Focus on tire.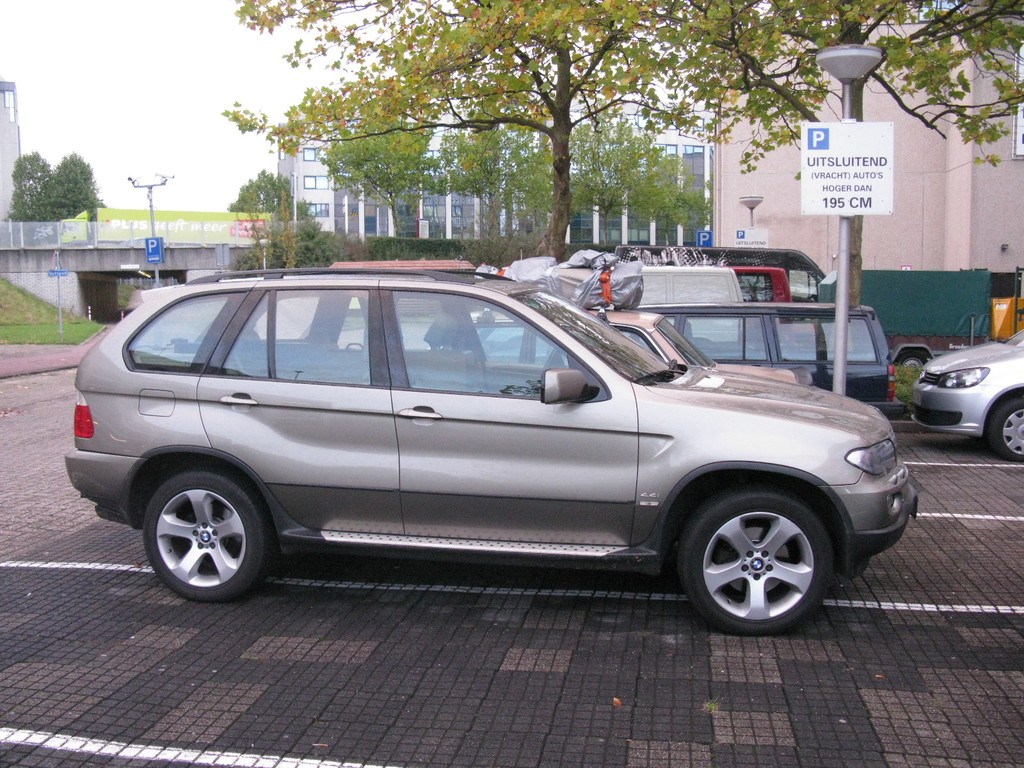
Focused at 990:400:1023:463.
